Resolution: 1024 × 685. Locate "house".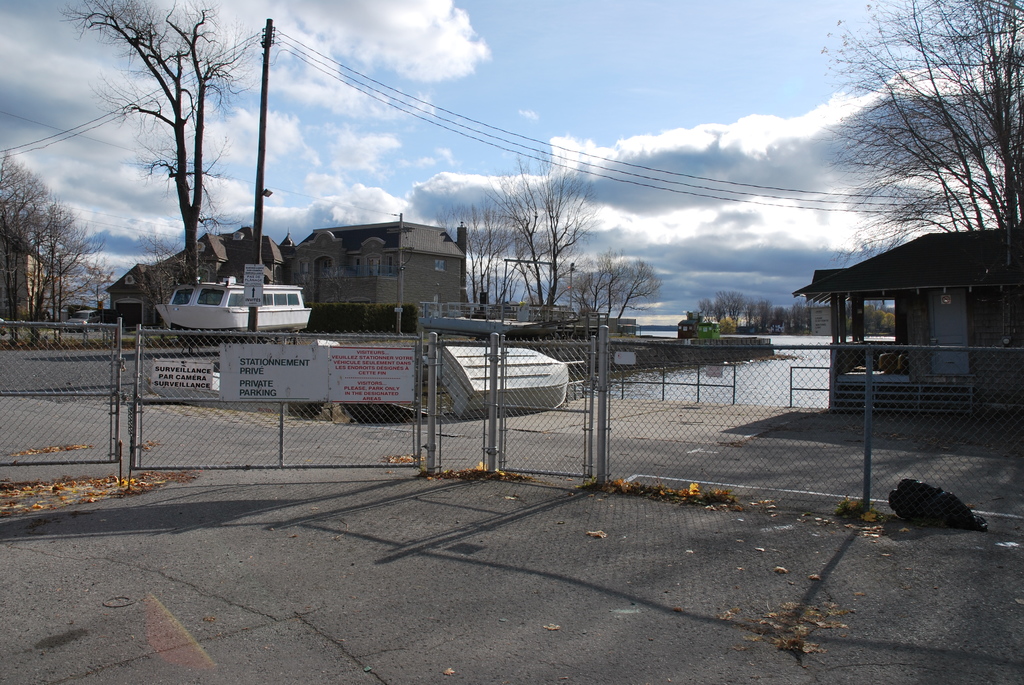
[left=778, top=196, right=1007, bottom=429].
